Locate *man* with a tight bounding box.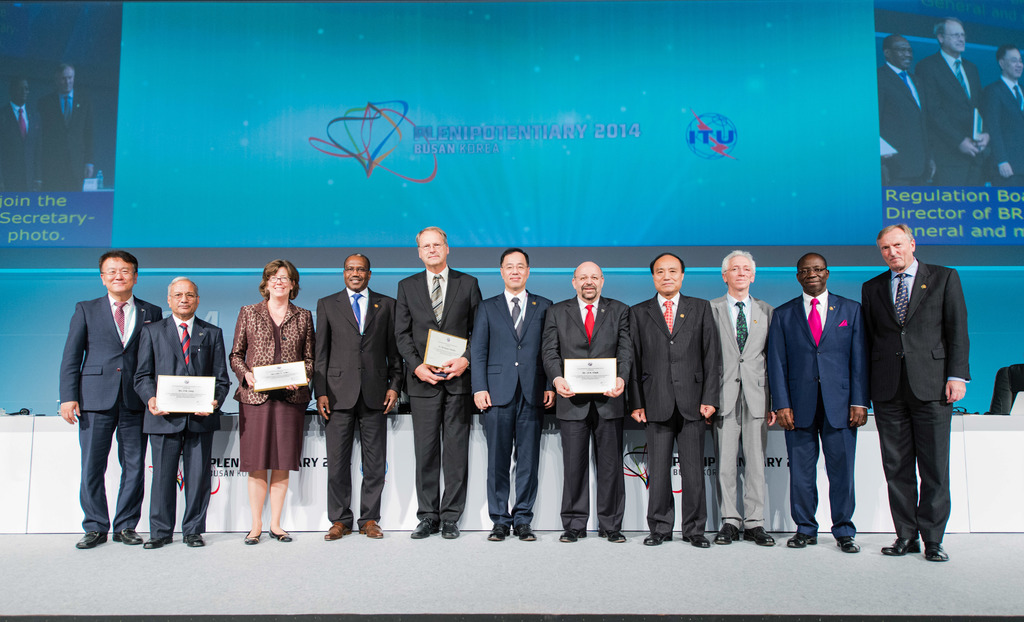
977 35 1023 195.
